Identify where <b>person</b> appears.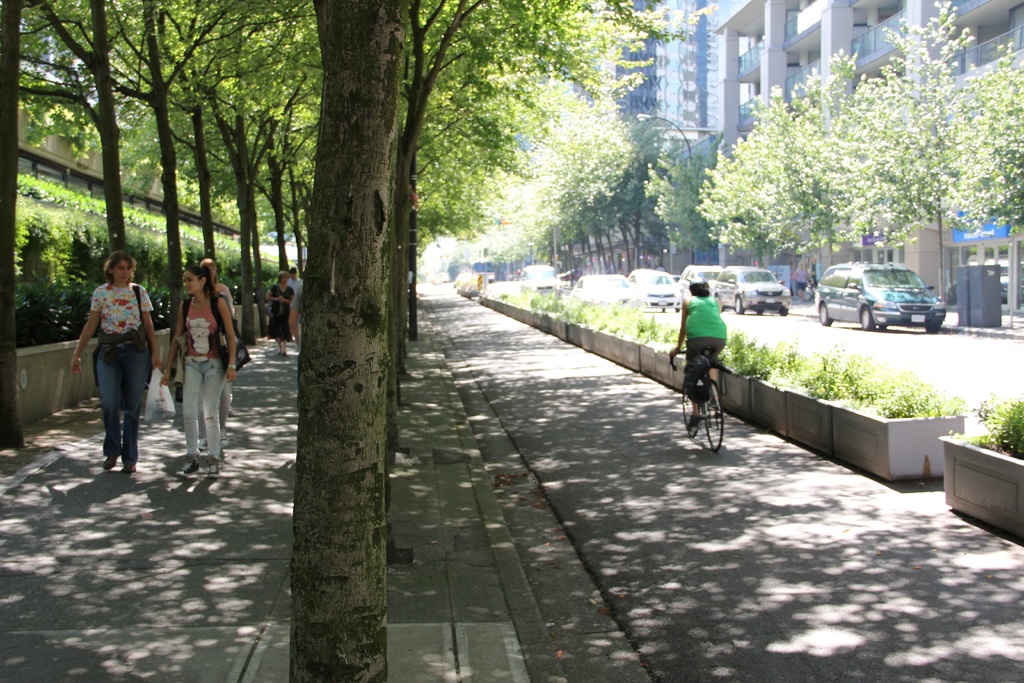
Appears at bbox=[267, 272, 294, 356].
